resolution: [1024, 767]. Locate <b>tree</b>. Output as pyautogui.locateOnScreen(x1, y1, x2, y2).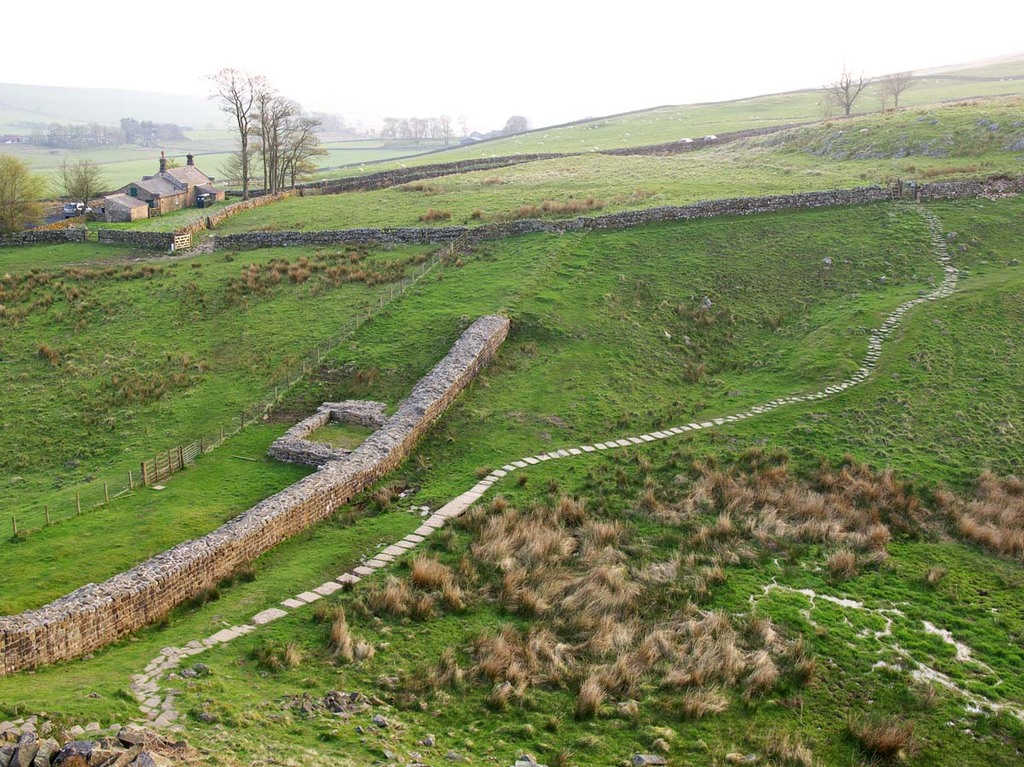
pyautogui.locateOnScreen(51, 154, 106, 216).
